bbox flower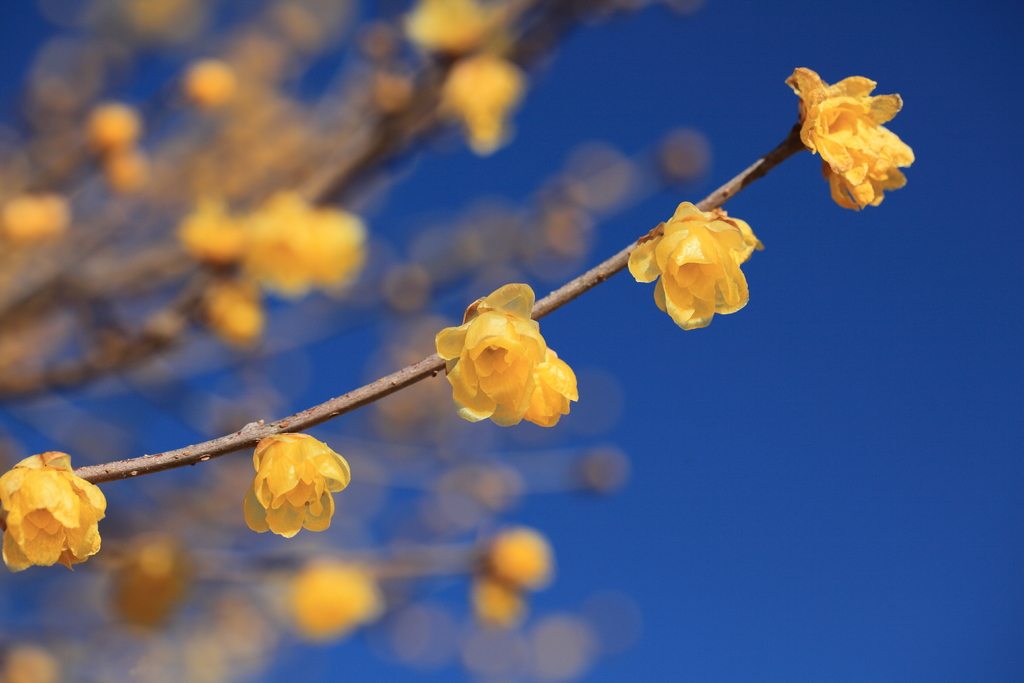
(x1=6, y1=186, x2=65, y2=239)
